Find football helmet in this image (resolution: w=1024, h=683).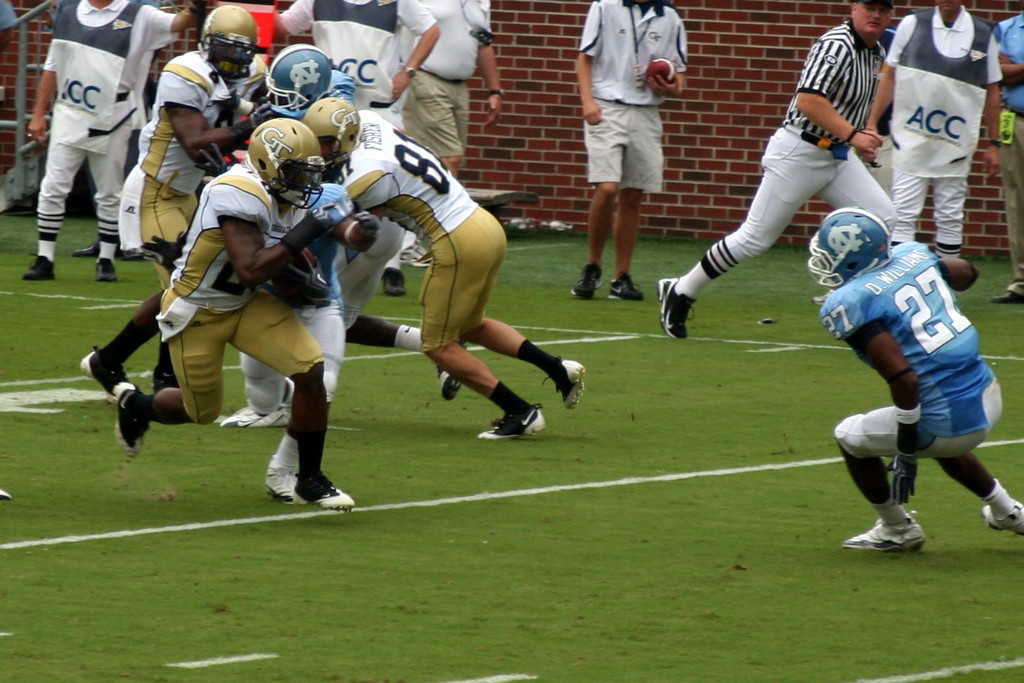
(left=256, top=42, right=332, bottom=117).
